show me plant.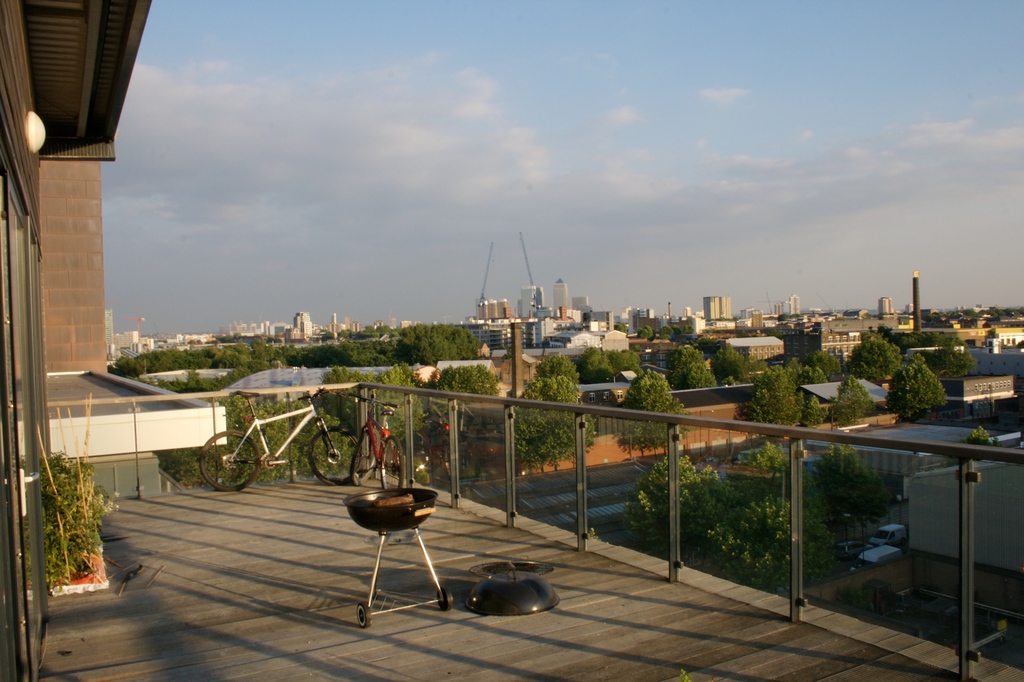
plant is here: 967,421,995,459.
